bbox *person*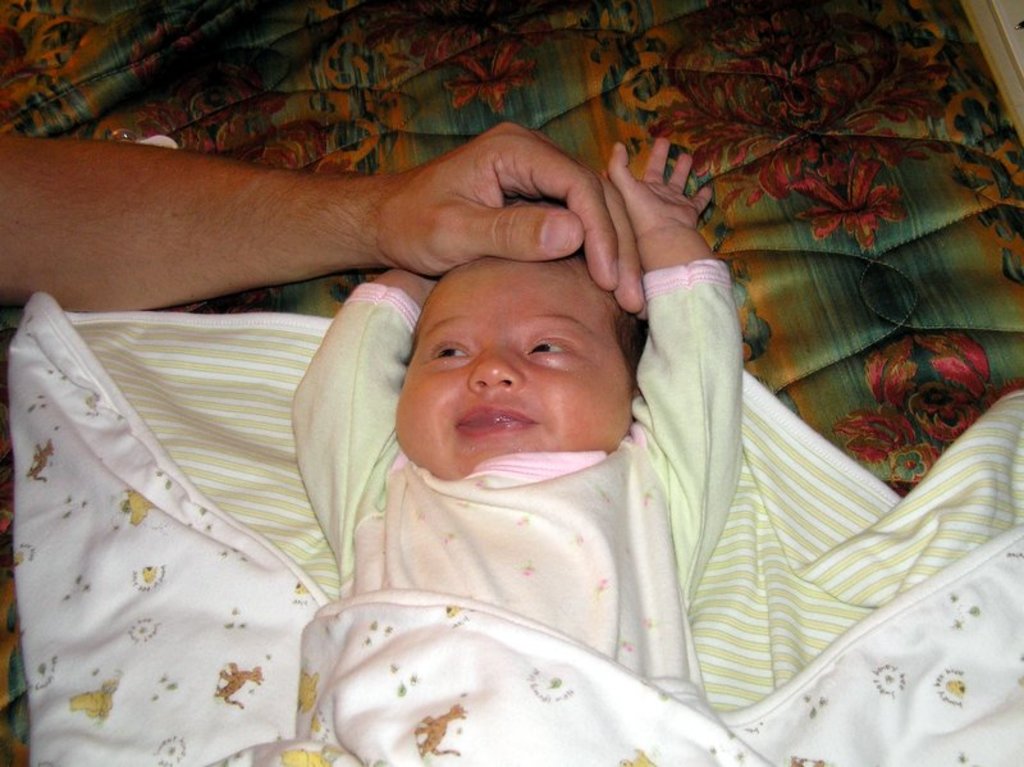
[276,133,739,766]
